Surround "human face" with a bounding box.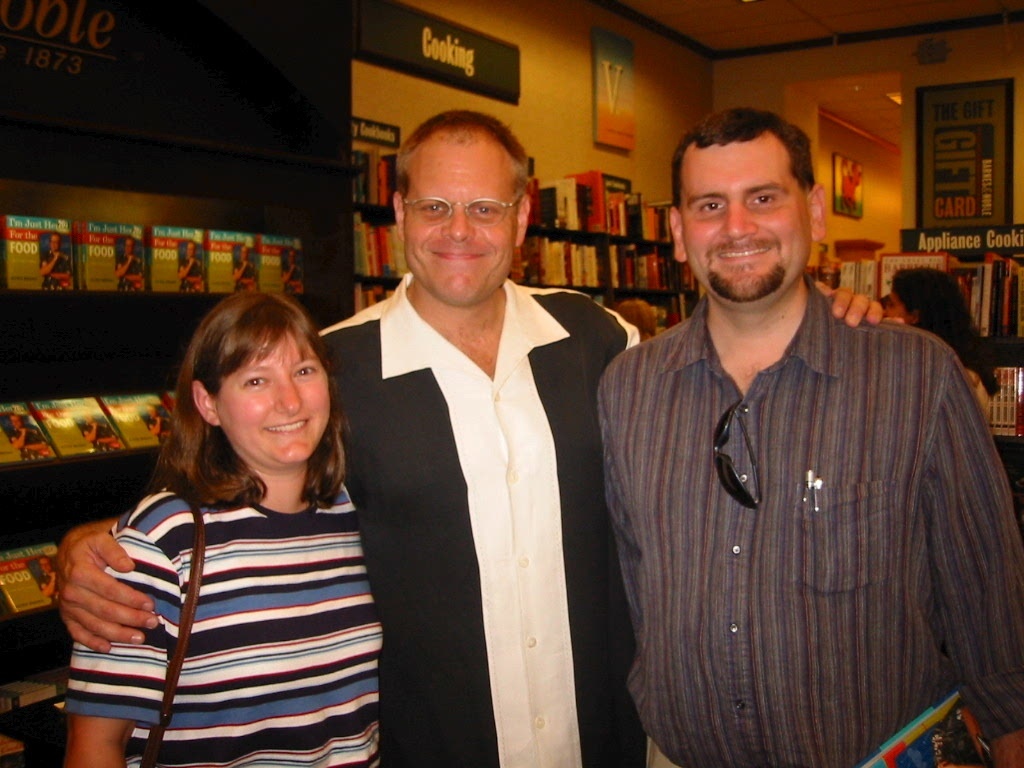
x1=215, y1=335, x2=329, y2=462.
